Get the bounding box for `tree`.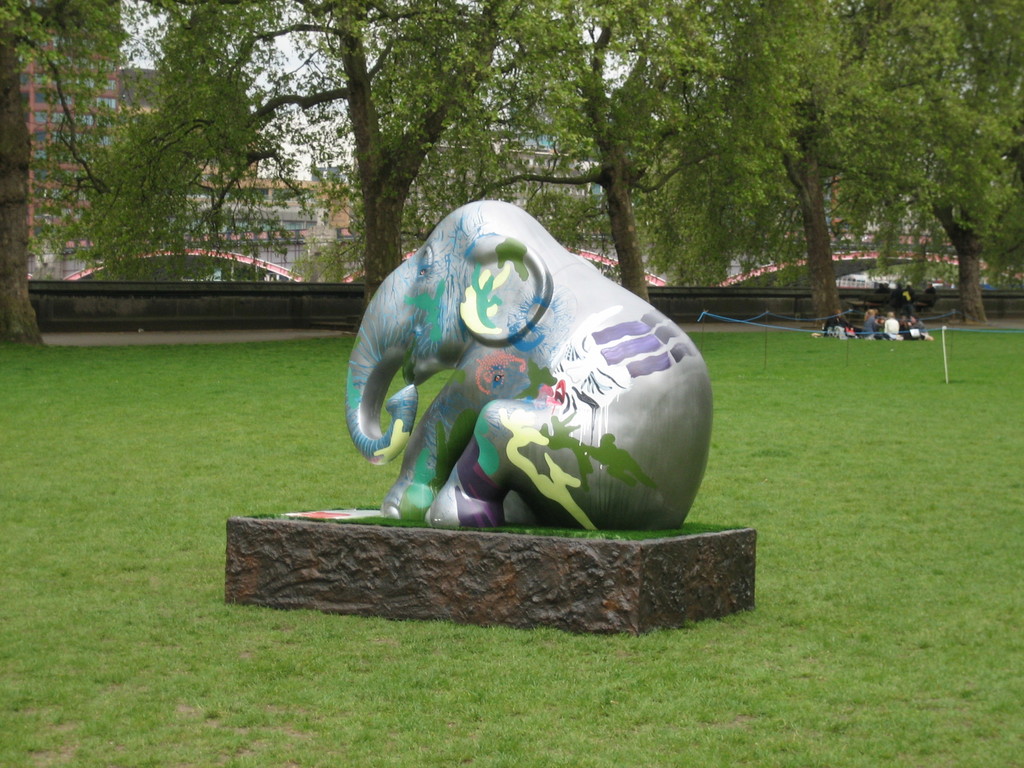
492 0 765 336.
